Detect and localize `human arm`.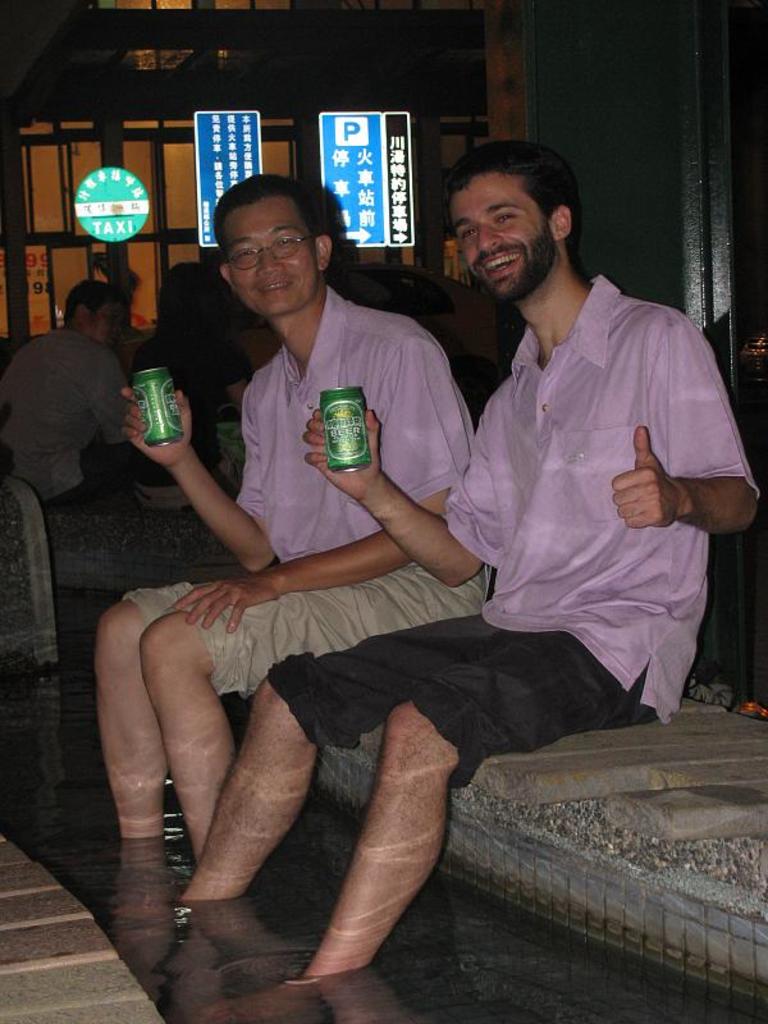
Localized at 157/335/471/639.
